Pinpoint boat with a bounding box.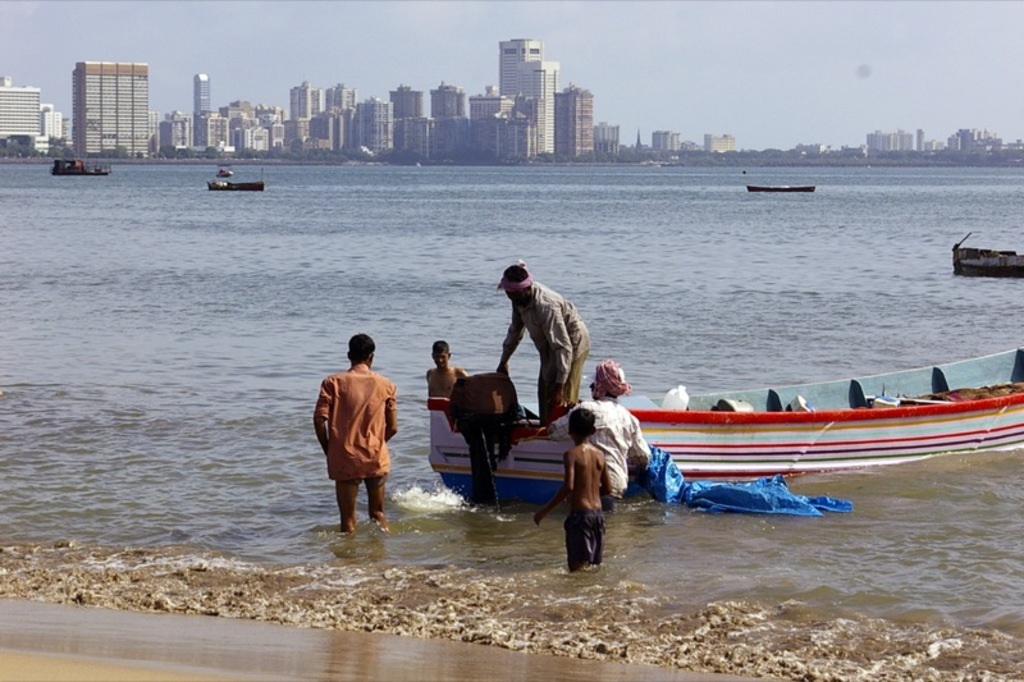
(left=38, top=152, right=122, bottom=189).
